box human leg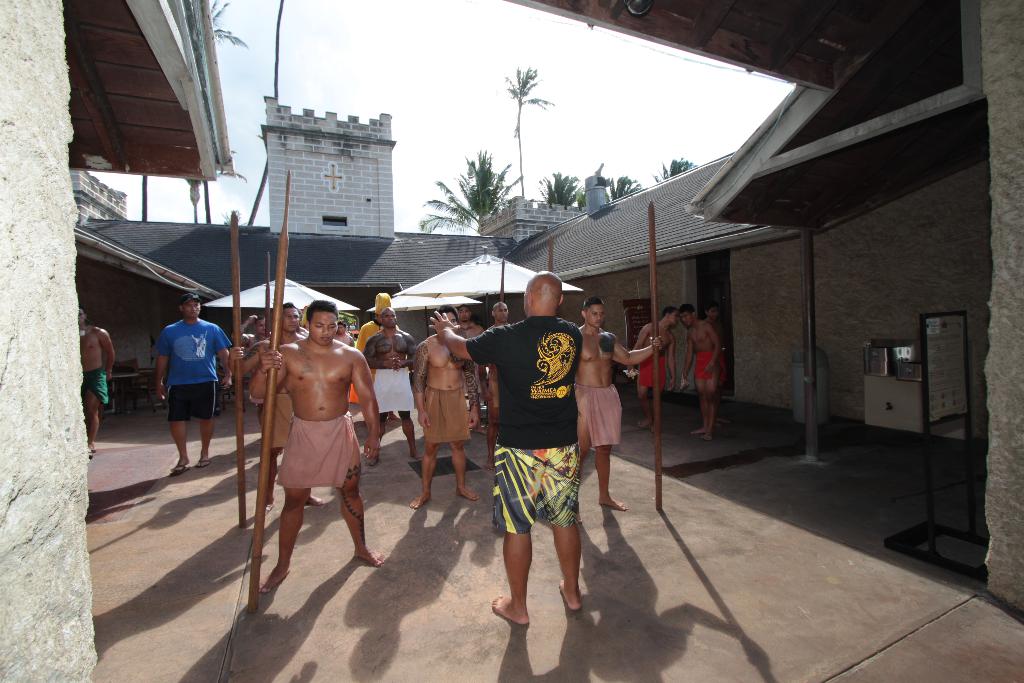
select_region(576, 392, 590, 467)
